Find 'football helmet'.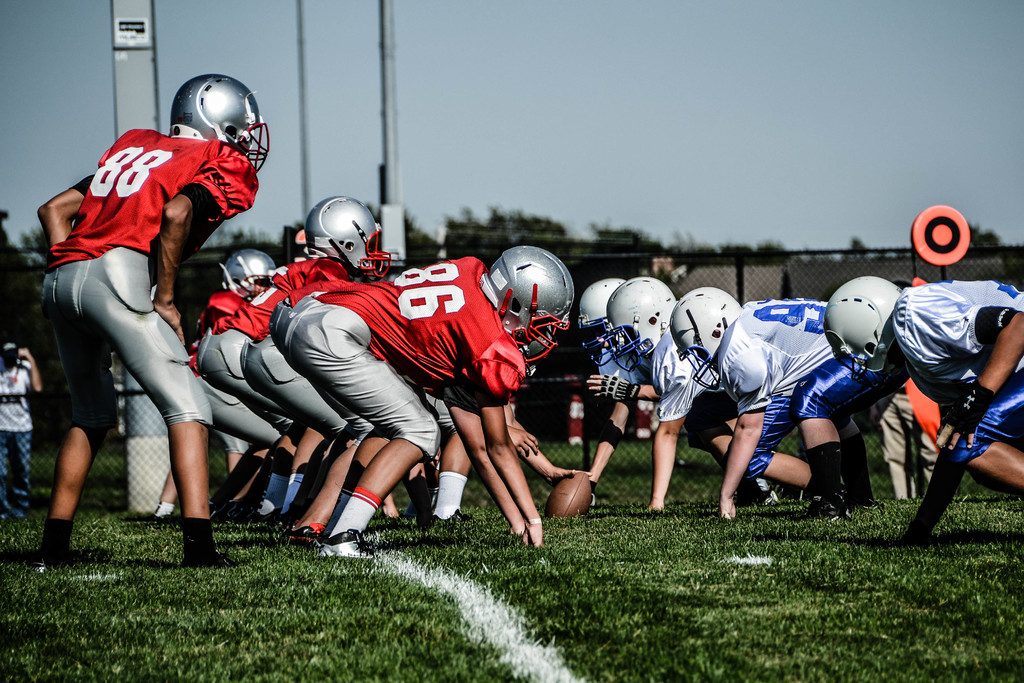
bbox(671, 284, 762, 388).
